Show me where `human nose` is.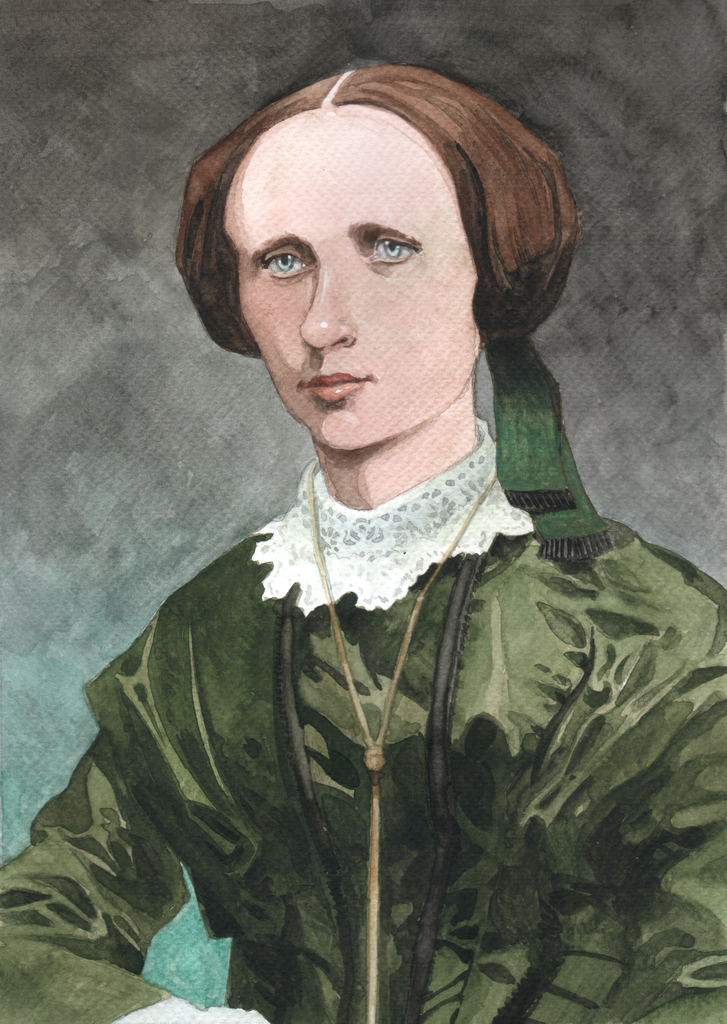
`human nose` is at rect(296, 266, 359, 350).
